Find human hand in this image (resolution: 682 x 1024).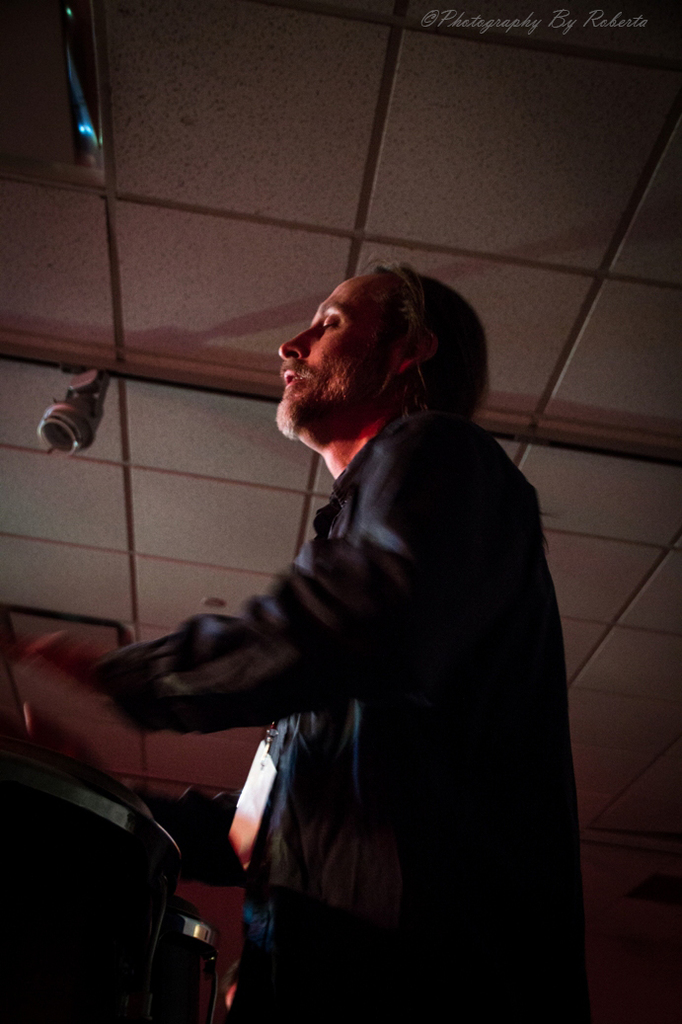
BBox(25, 627, 115, 721).
